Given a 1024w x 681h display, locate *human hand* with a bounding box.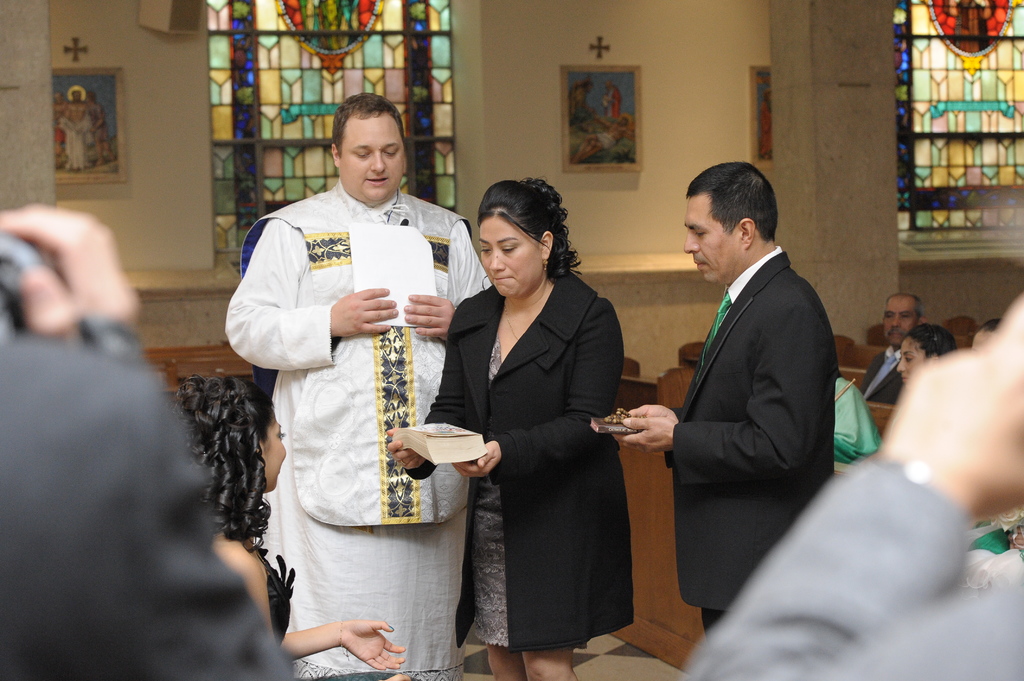
Located: [left=404, top=291, right=454, bottom=337].
